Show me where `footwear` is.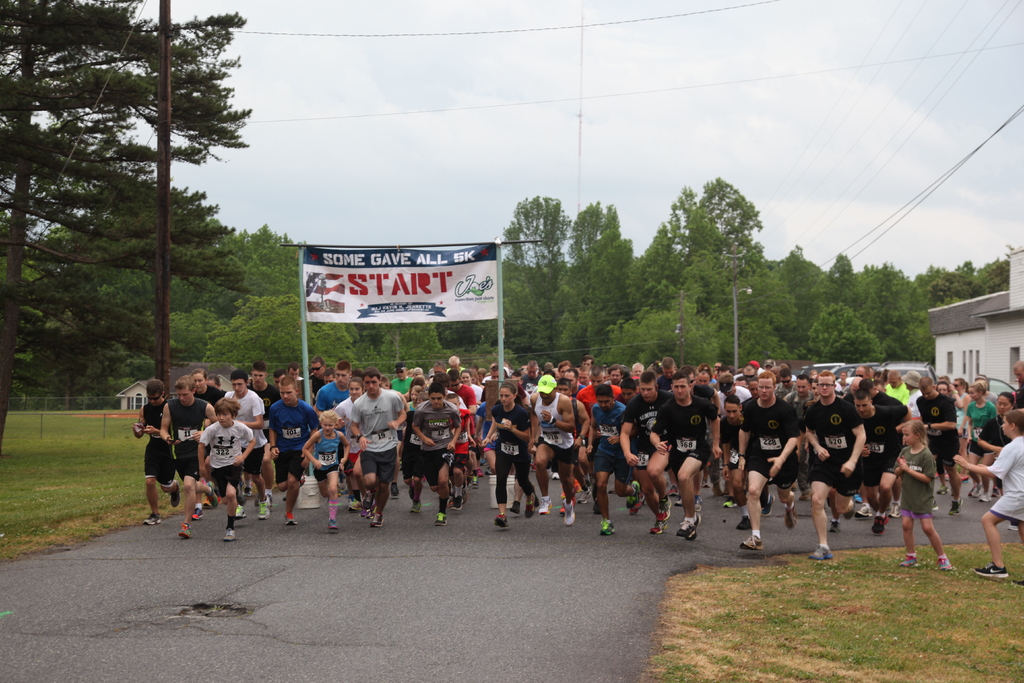
`footwear` is at bbox(141, 513, 162, 525).
